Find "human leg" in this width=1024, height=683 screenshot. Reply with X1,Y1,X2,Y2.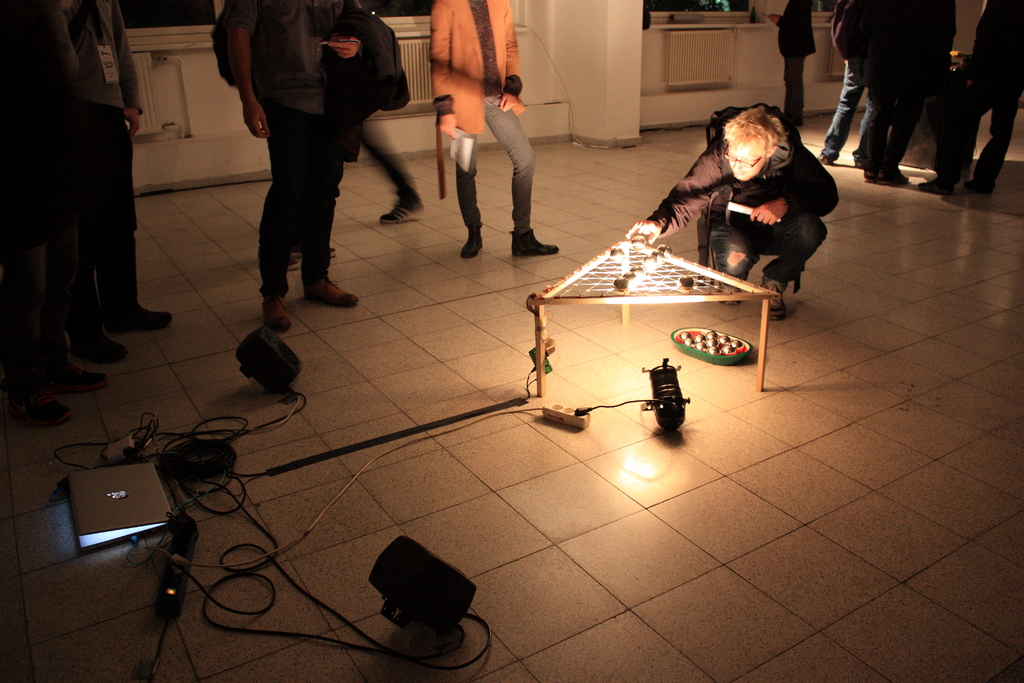
812,51,868,161.
